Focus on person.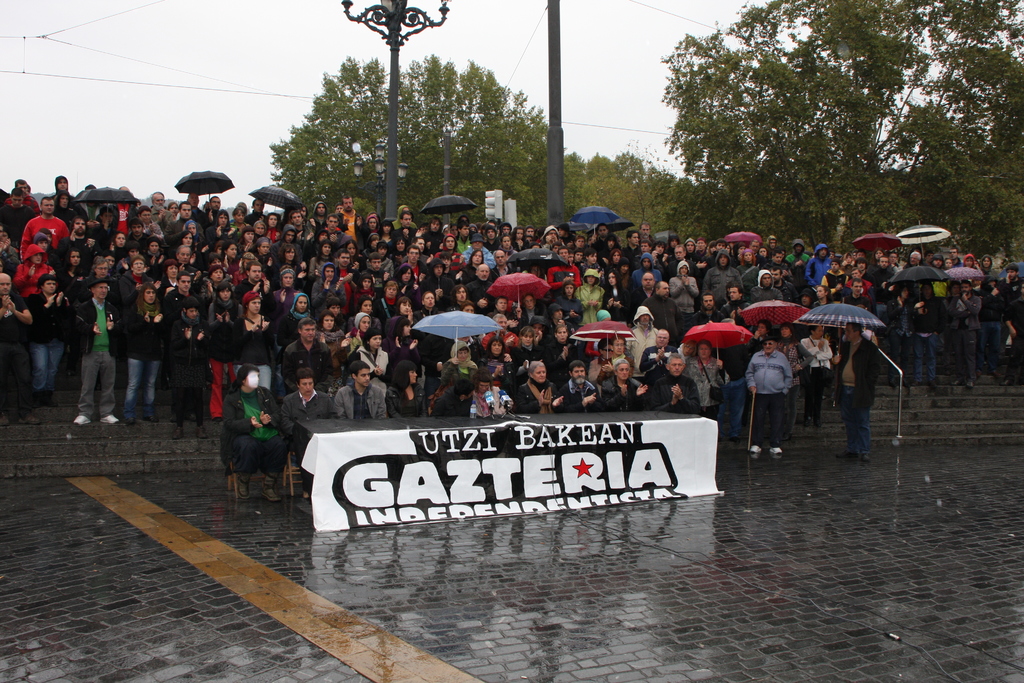
Focused at detection(52, 176, 73, 217).
